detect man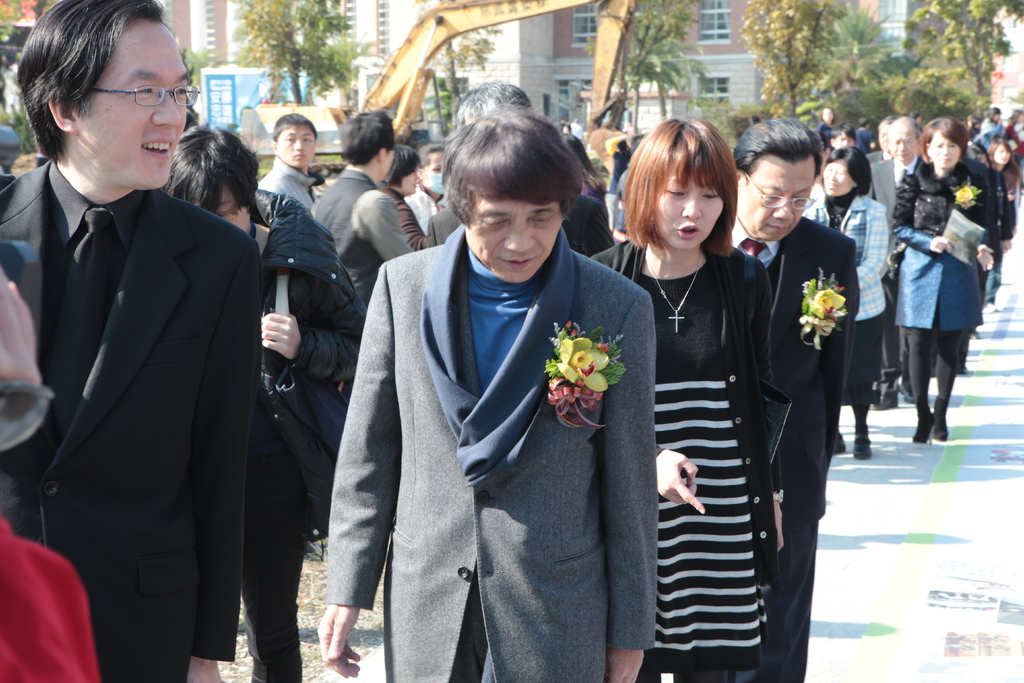
box=[254, 112, 323, 201]
